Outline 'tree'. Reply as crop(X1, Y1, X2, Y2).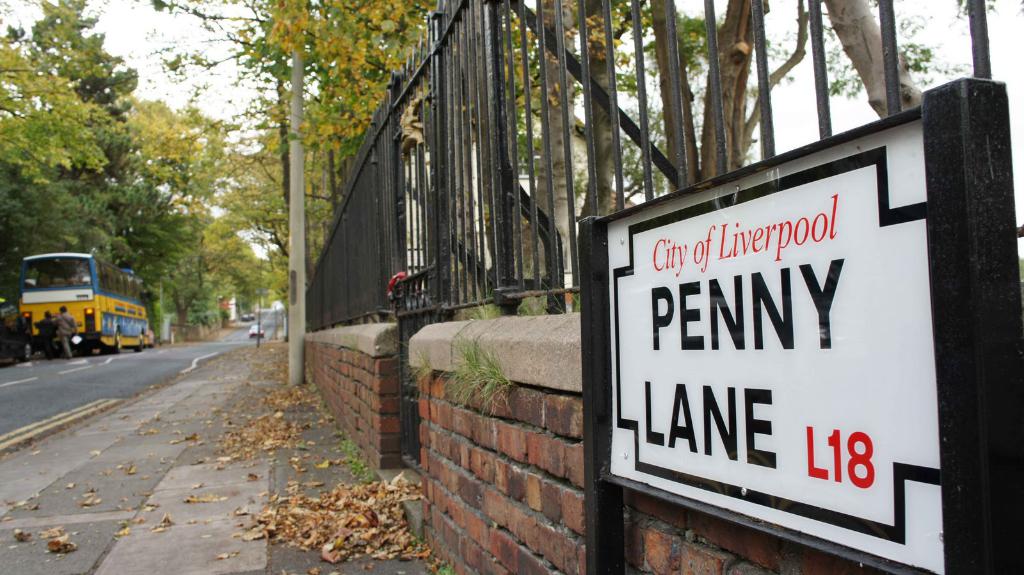
crop(0, 0, 139, 302).
